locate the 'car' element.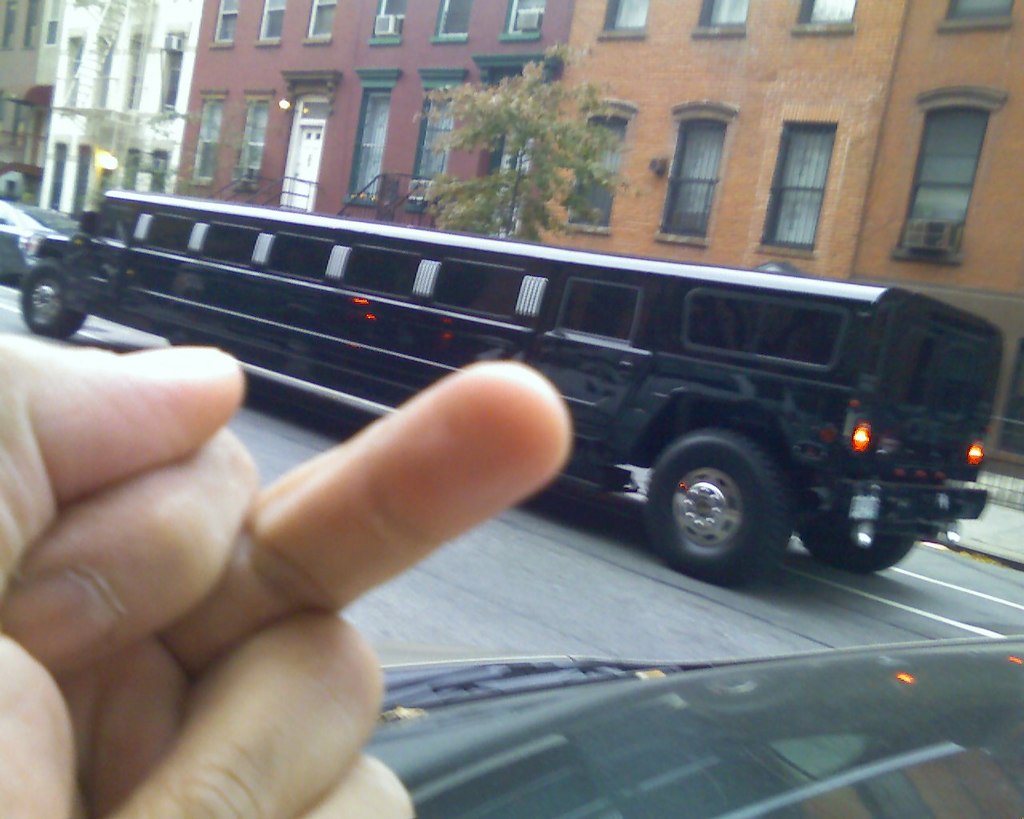
Element bbox: <region>358, 629, 1023, 818</region>.
